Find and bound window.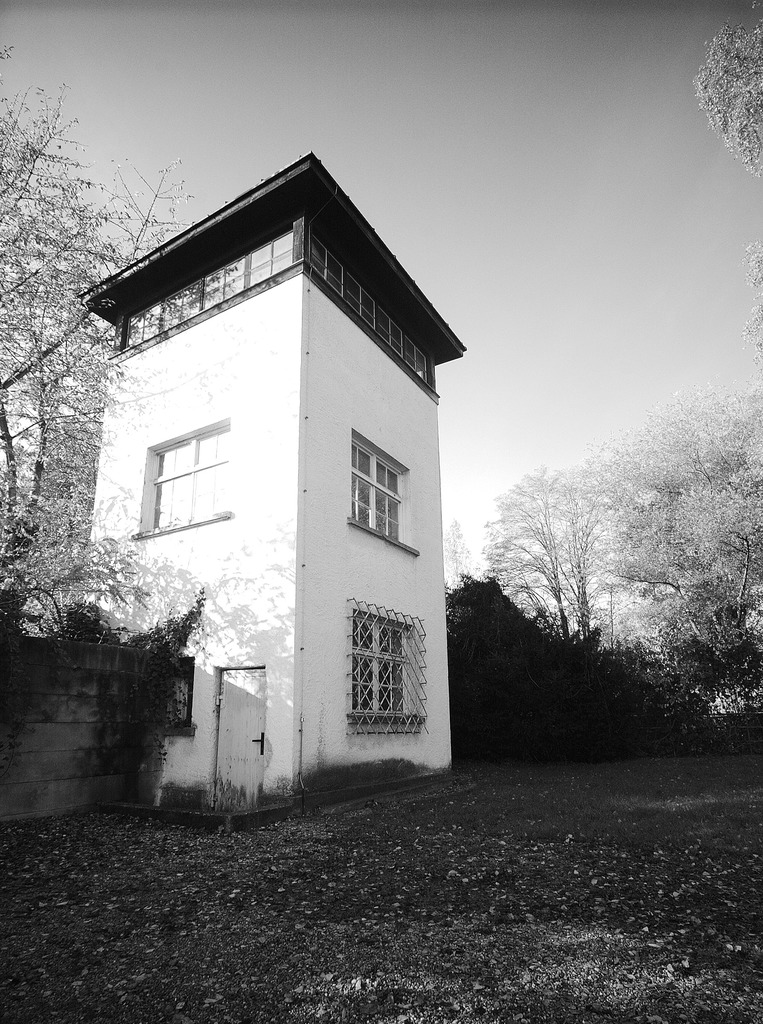
Bound: 346,429,414,540.
